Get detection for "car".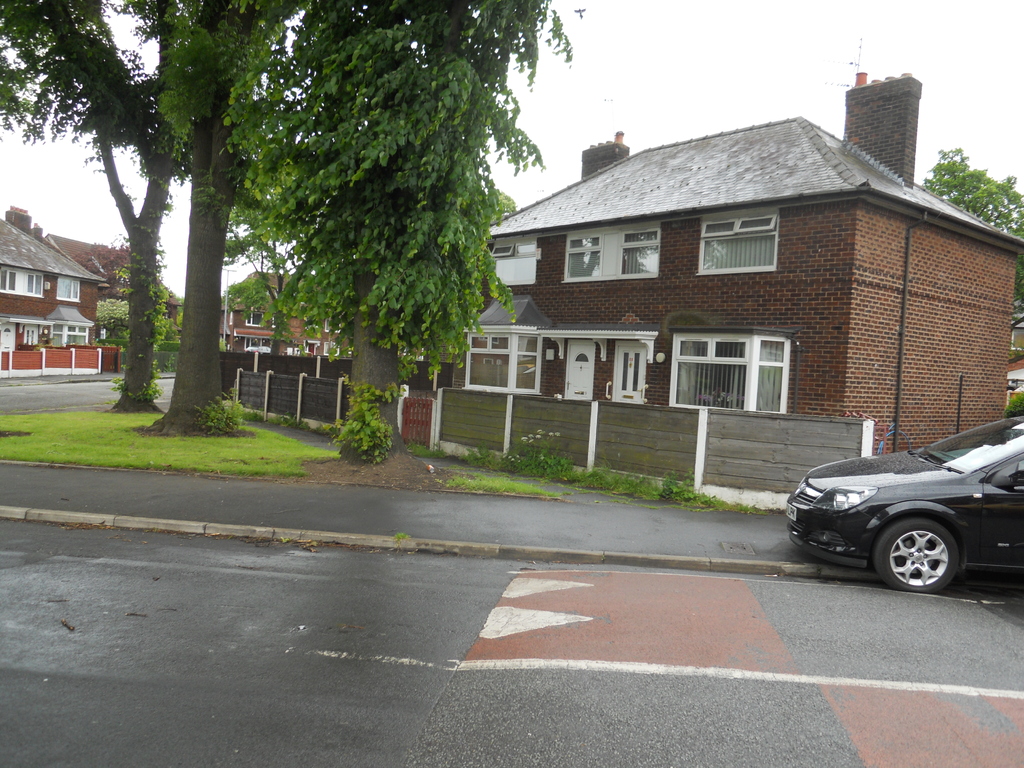
Detection: 783 412 1023 595.
